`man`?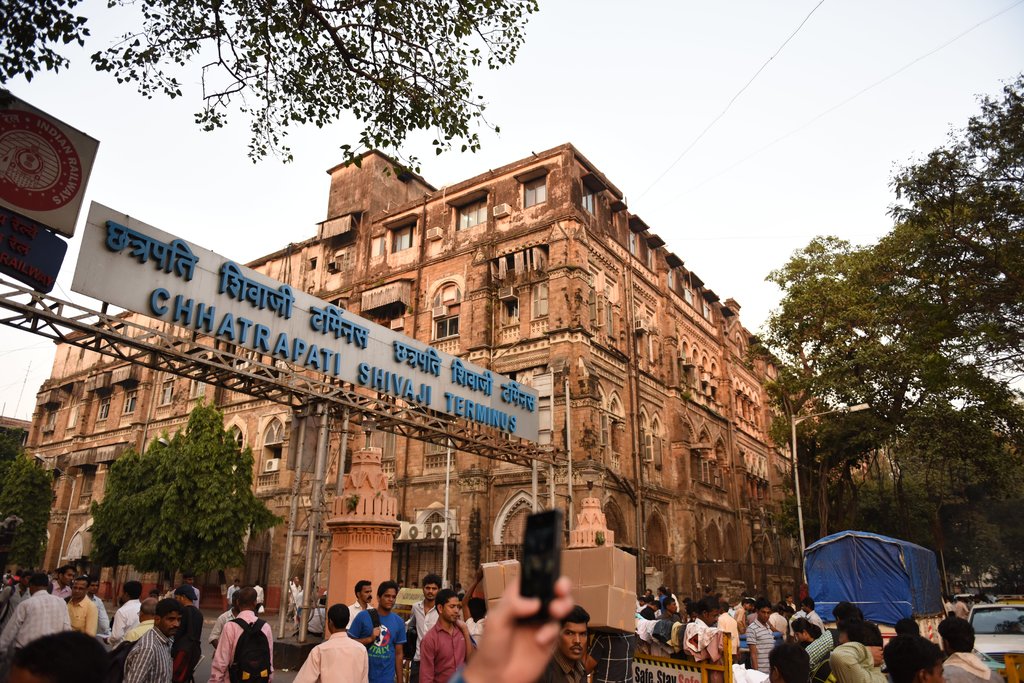
box=[941, 619, 1001, 682]
